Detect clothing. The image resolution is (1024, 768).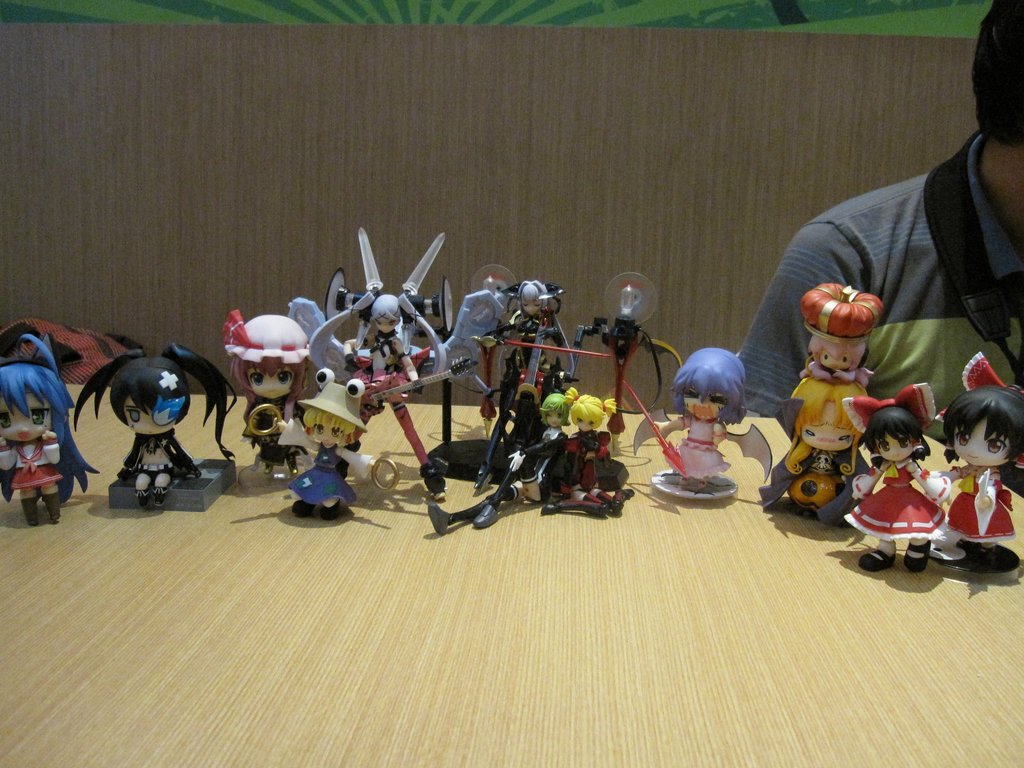
[846, 465, 935, 543].
